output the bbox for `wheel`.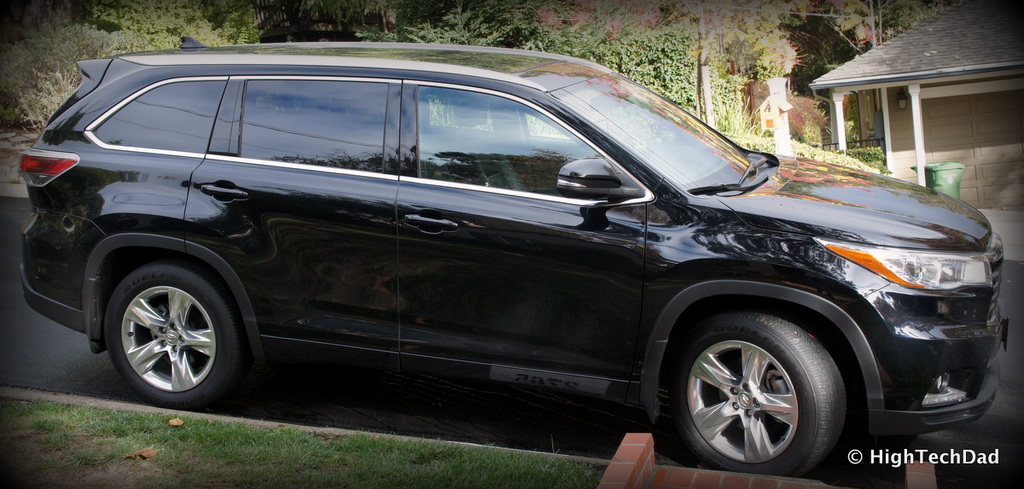
l=104, t=254, r=243, b=410.
